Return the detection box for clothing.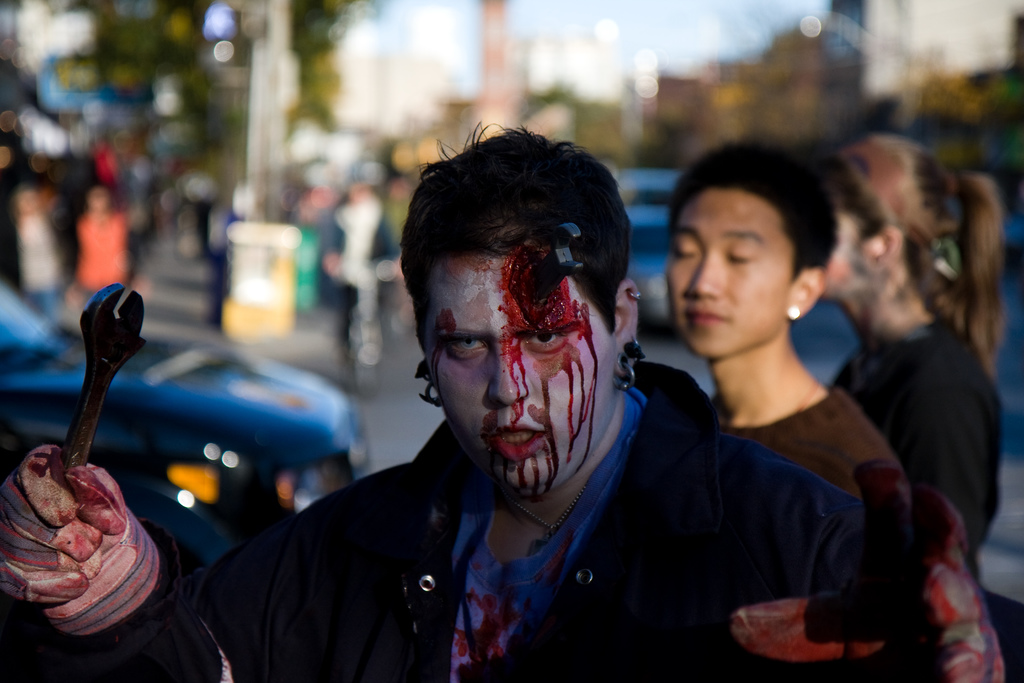
box(721, 385, 913, 531).
